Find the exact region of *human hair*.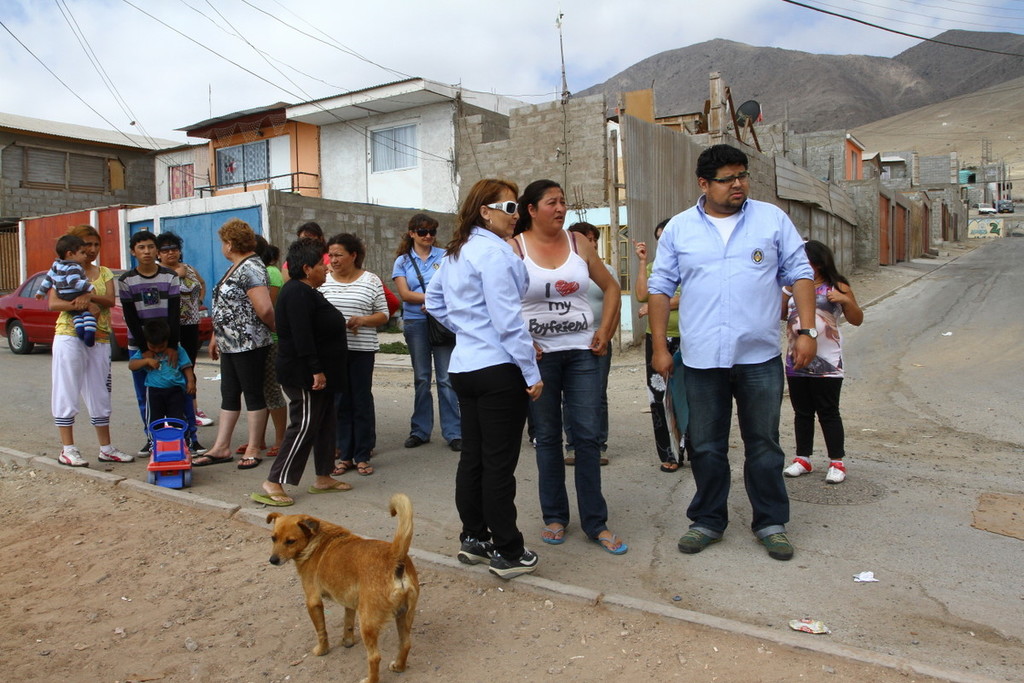
Exact region: detection(217, 219, 253, 255).
